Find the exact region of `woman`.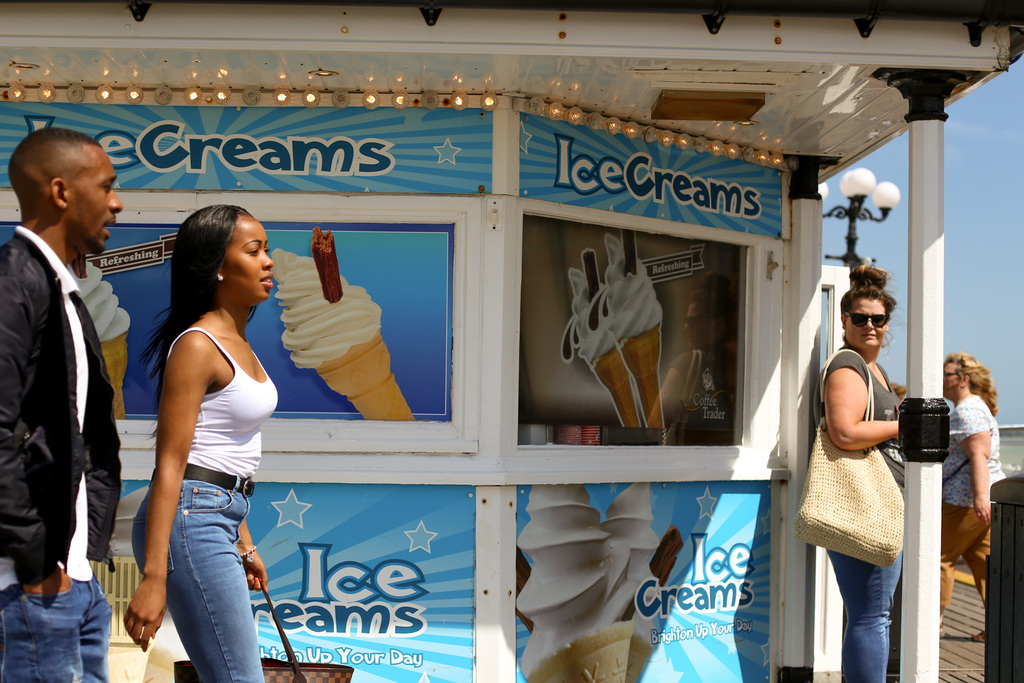
Exact region: x1=820, y1=261, x2=911, y2=682.
